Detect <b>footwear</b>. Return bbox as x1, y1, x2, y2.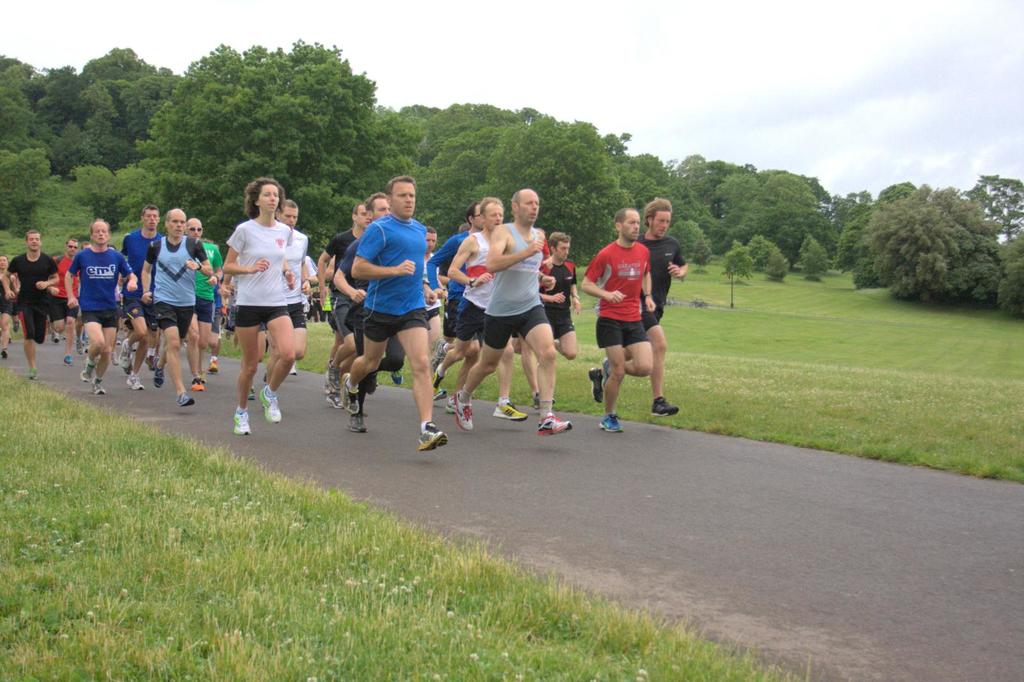
392, 370, 407, 394.
